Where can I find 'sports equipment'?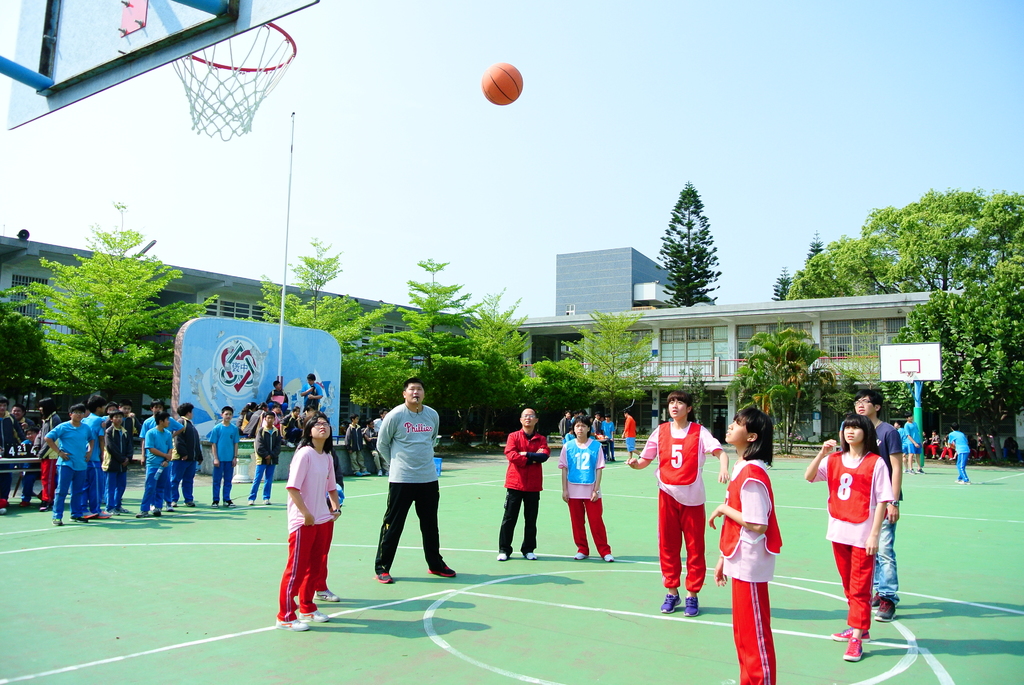
You can find it at select_region(175, 21, 296, 142).
